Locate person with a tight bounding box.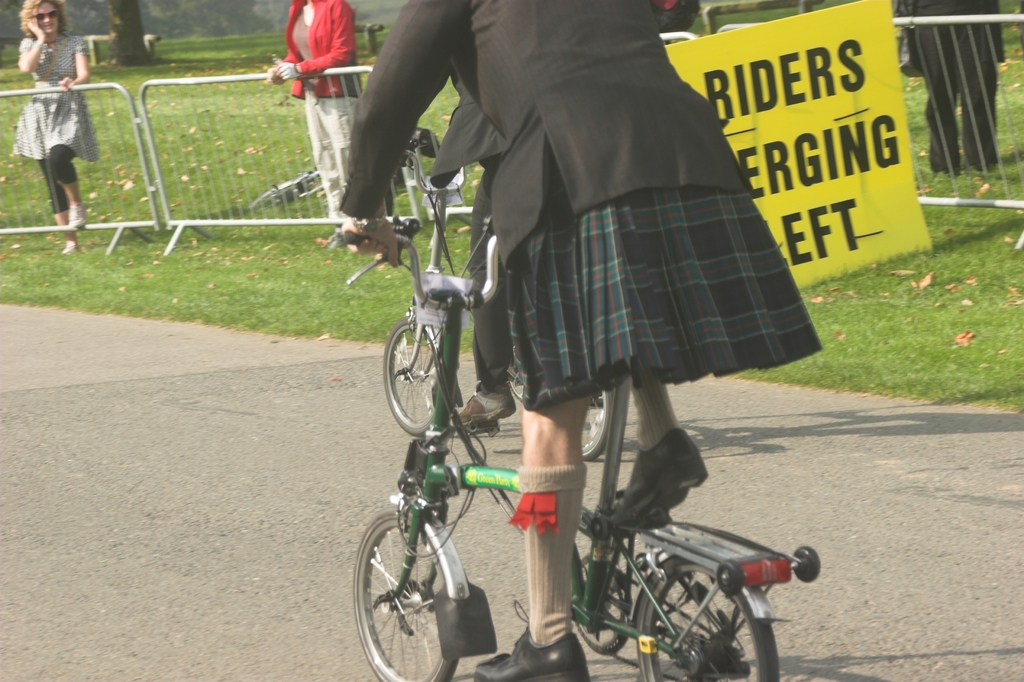
pyautogui.locateOnScreen(14, 21, 93, 257).
